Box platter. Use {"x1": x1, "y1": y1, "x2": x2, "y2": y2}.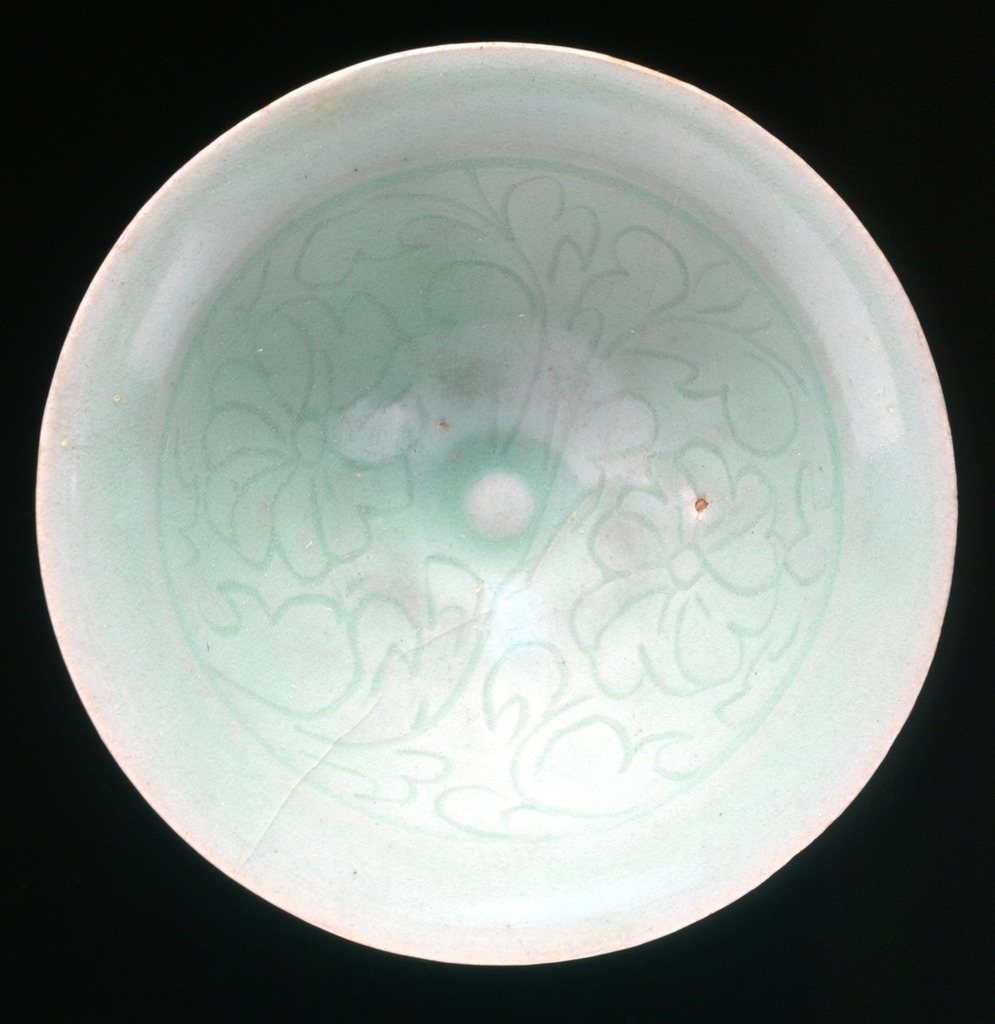
{"x1": 37, "y1": 42, "x2": 955, "y2": 968}.
